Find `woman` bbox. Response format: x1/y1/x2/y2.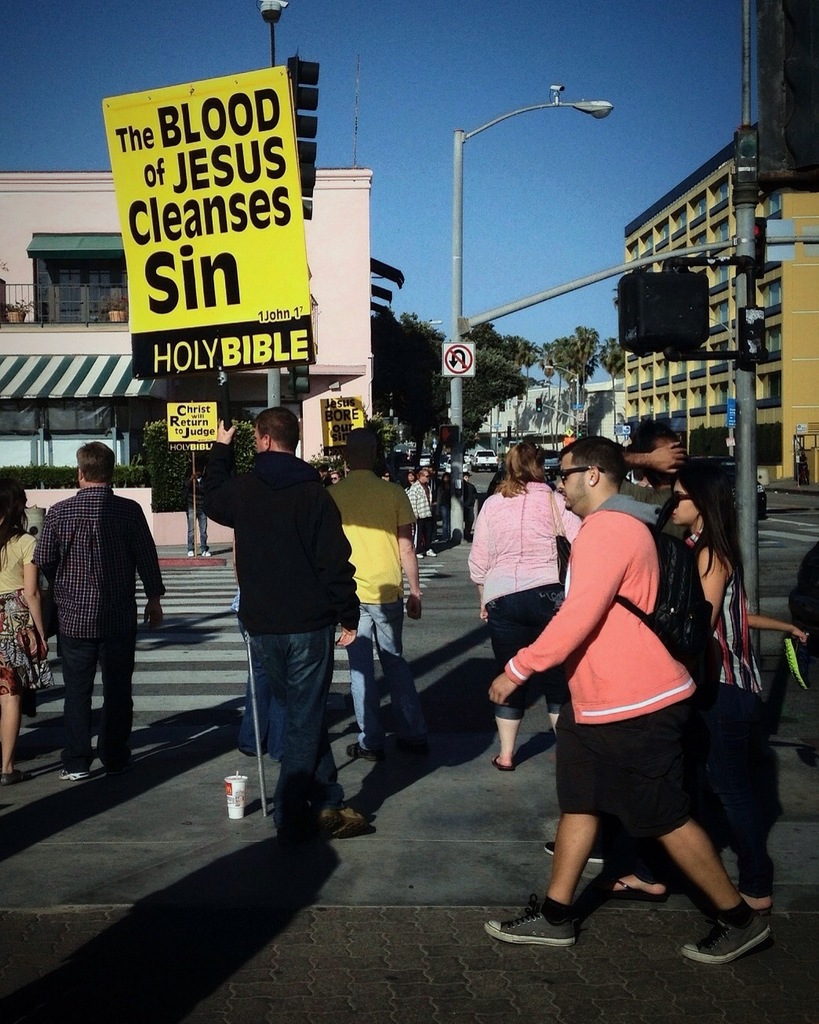
474/442/588/720.
